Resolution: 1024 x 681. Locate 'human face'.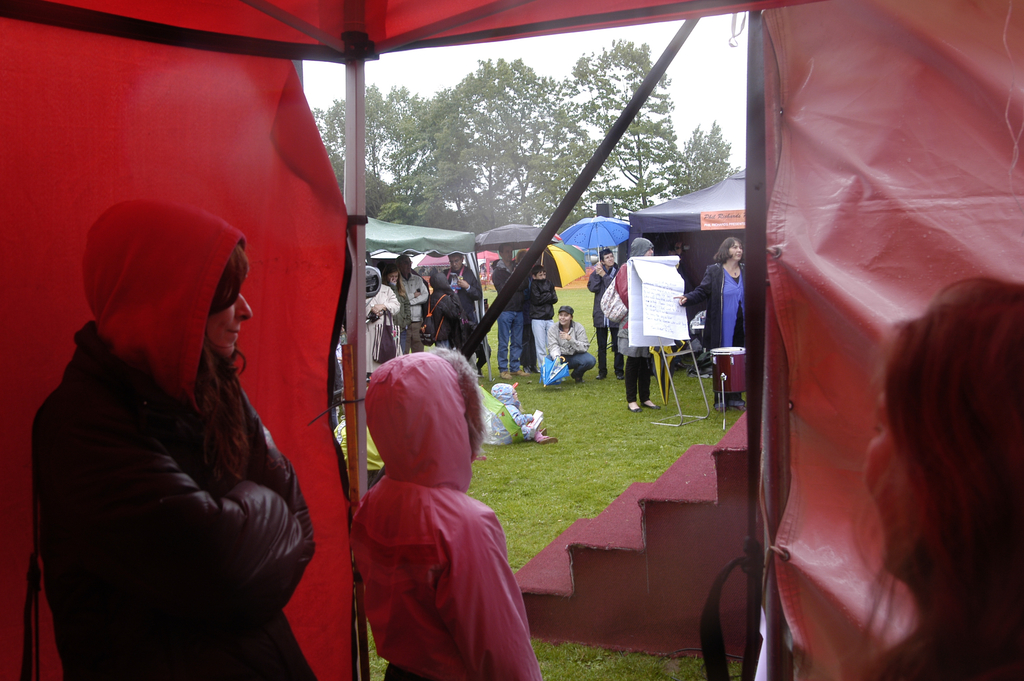
rect(730, 242, 743, 262).
